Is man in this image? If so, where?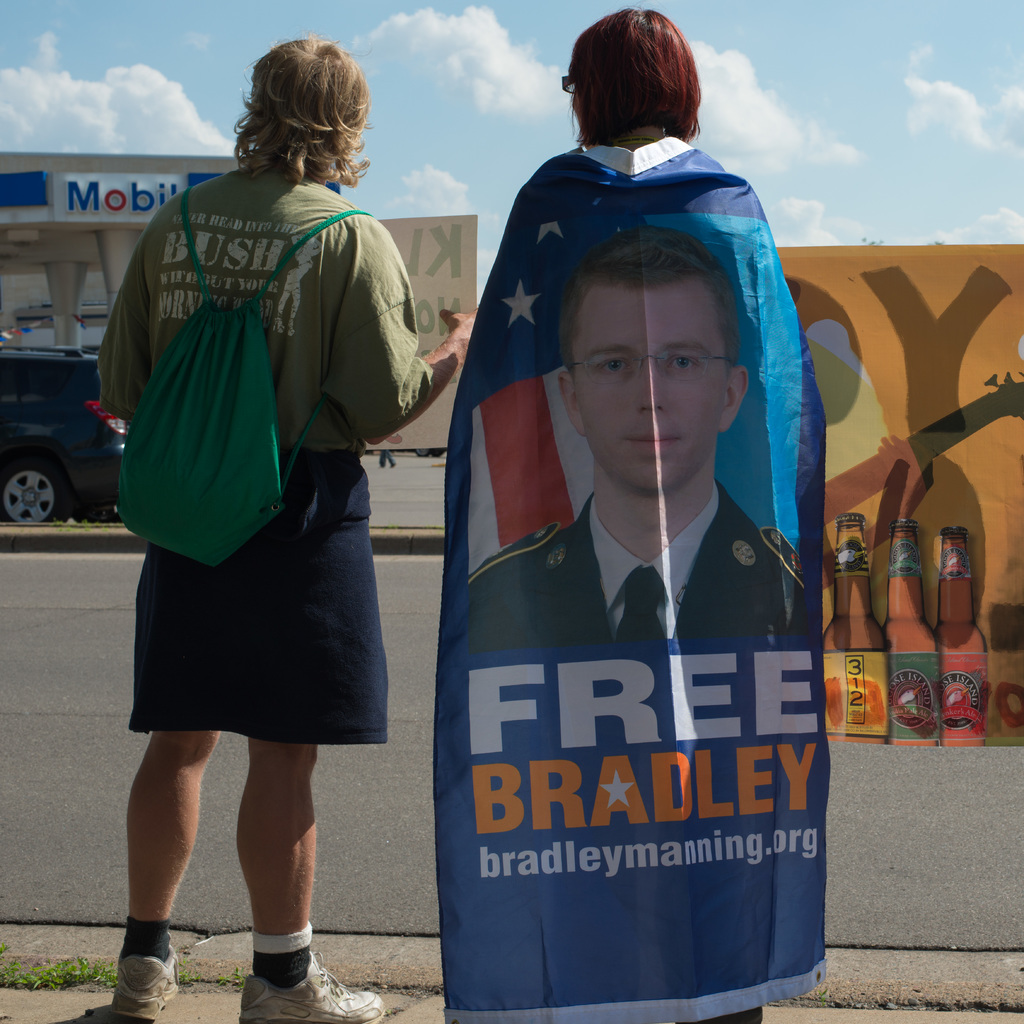
Yes, at [465, 223, 806, 657].
